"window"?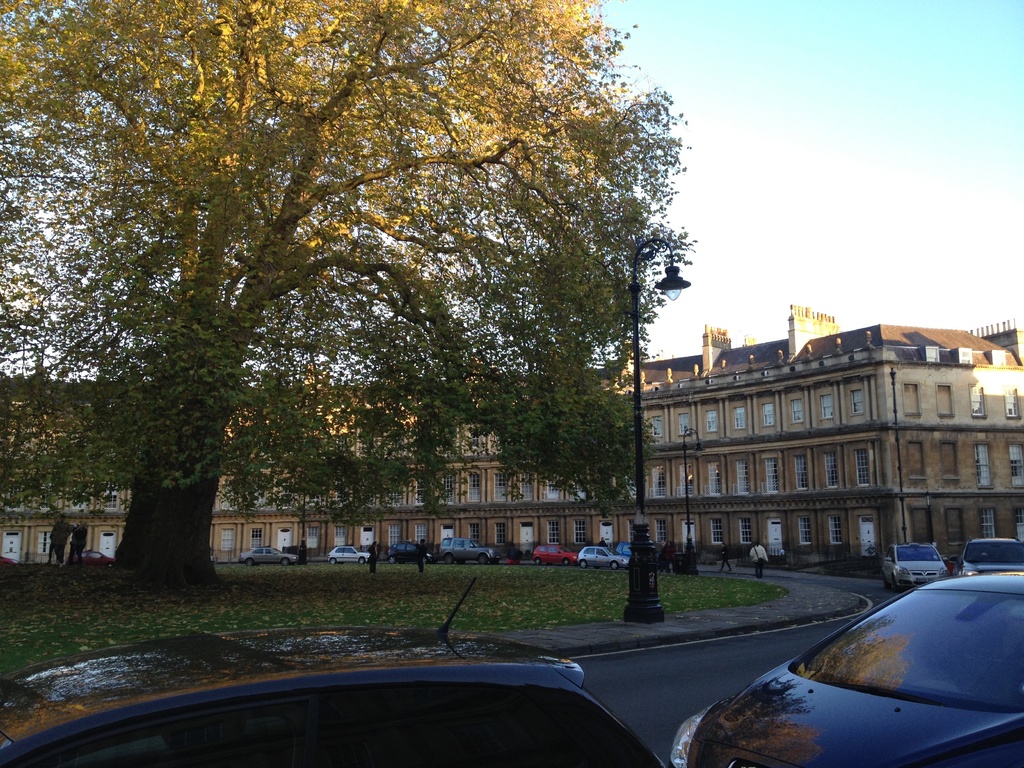
[left=760, top=400, right=774, bottom=424]
